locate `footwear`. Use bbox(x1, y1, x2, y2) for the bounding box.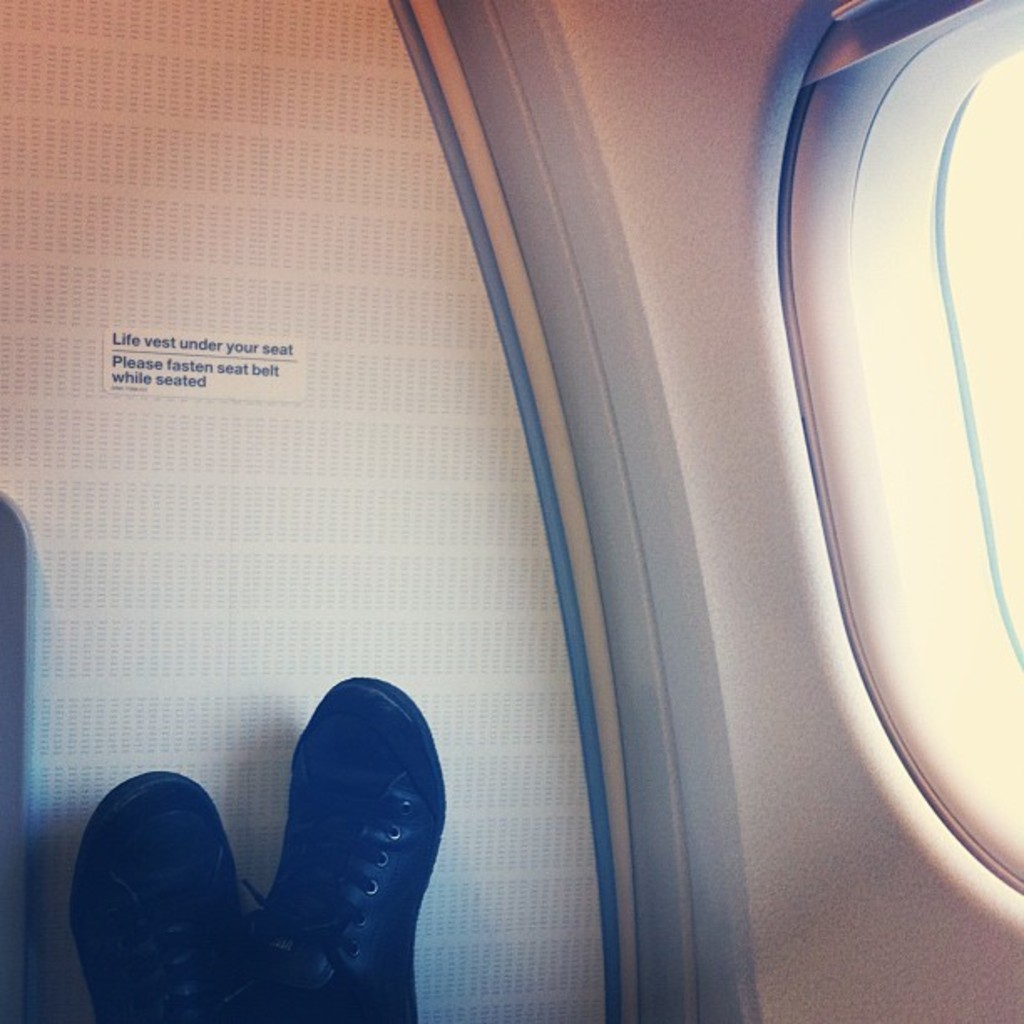
bbox(69, 770, 246, 1022).
